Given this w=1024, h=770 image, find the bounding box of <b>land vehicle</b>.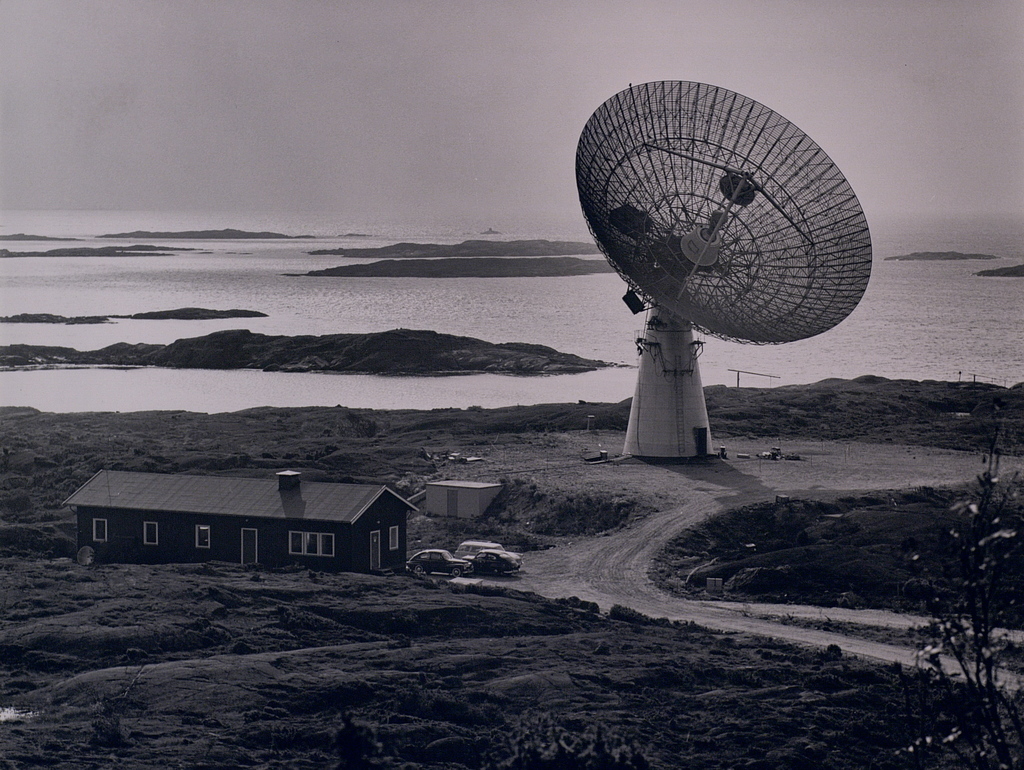
box(404, 549, 470, 575).
